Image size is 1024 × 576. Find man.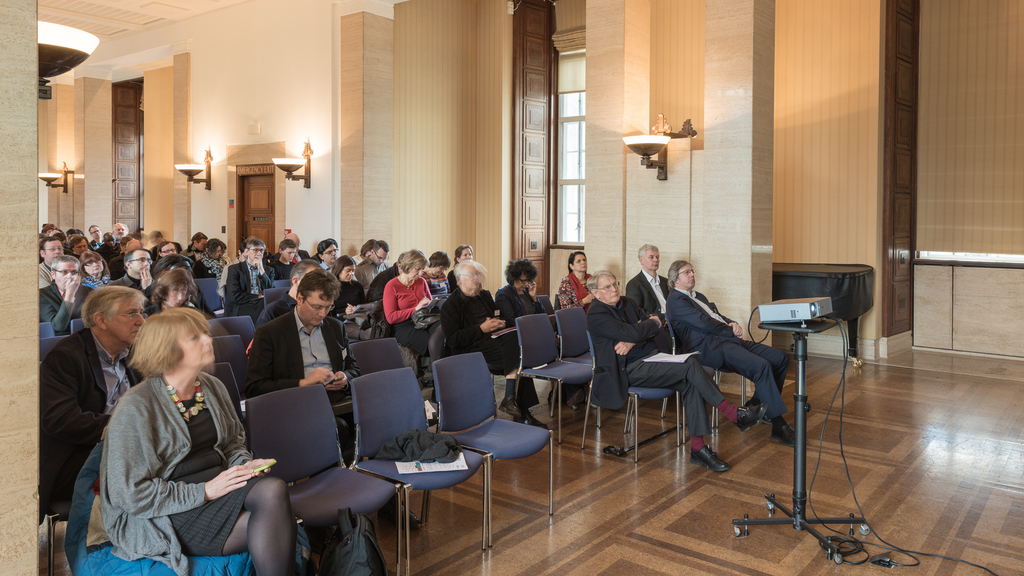
x1=38, y1=282, x2=145, y2=506.
